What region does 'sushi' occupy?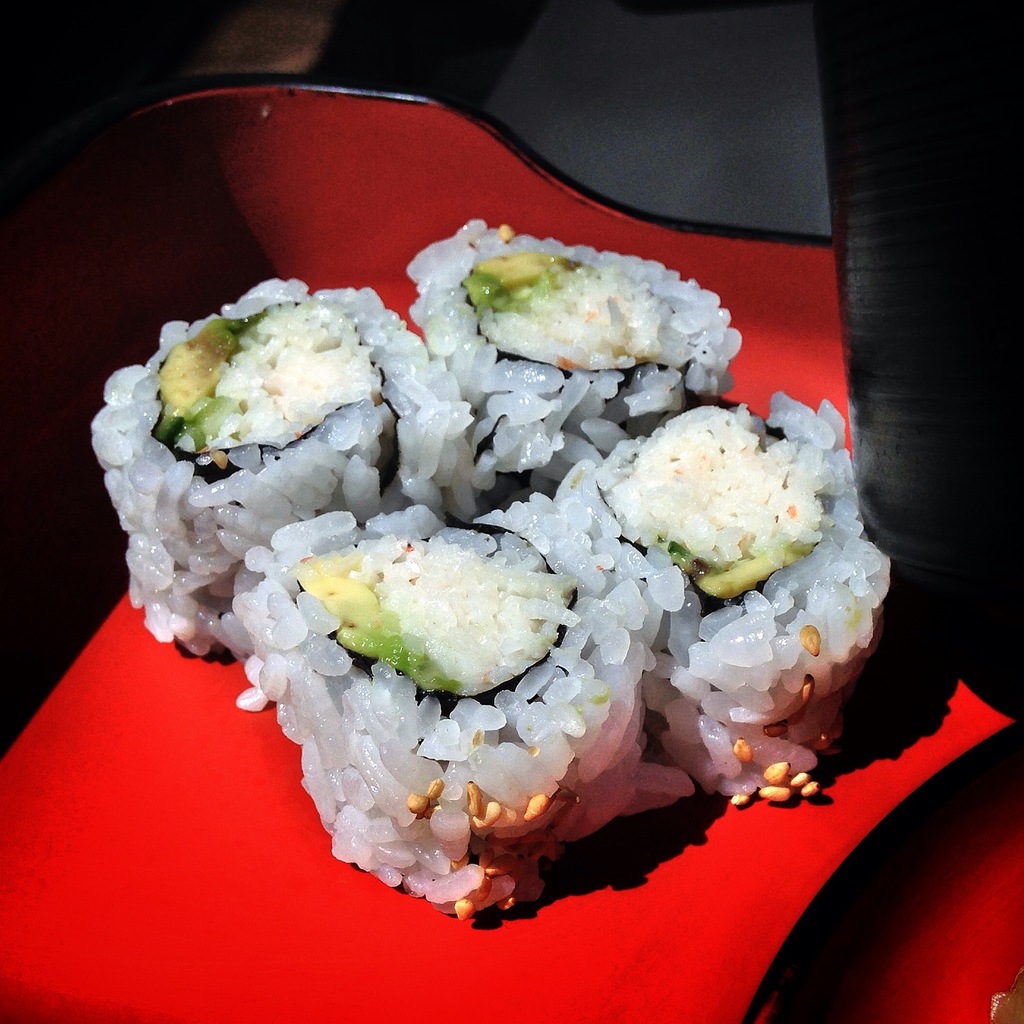
bbox(408, 216, 746, 509).
